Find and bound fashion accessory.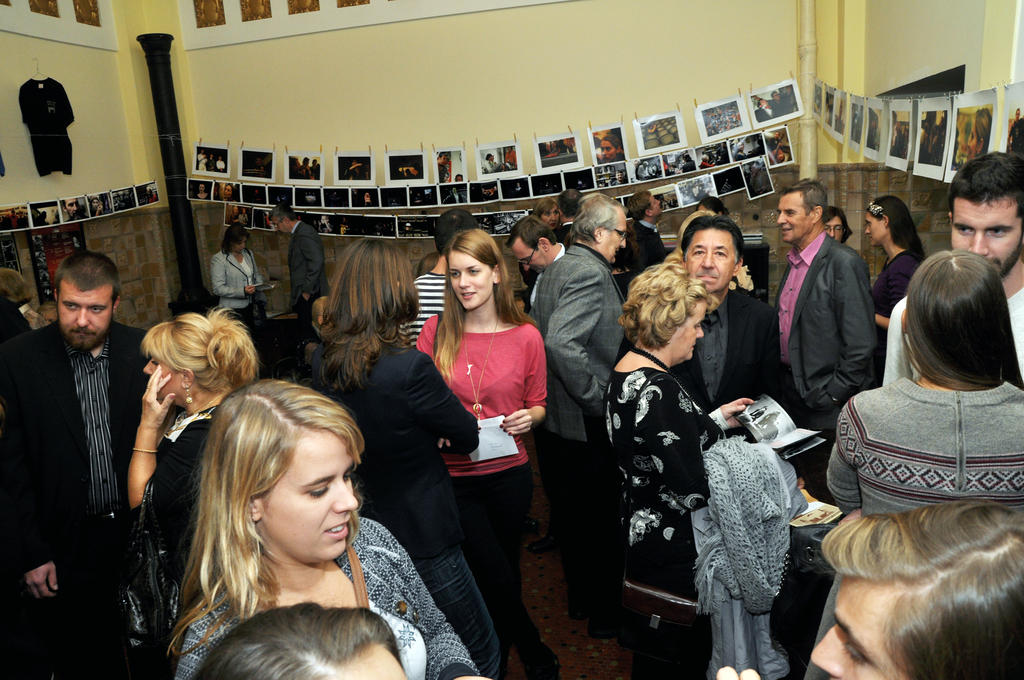
Bound: x1=184, y1=382, x2=194, y2=405.
